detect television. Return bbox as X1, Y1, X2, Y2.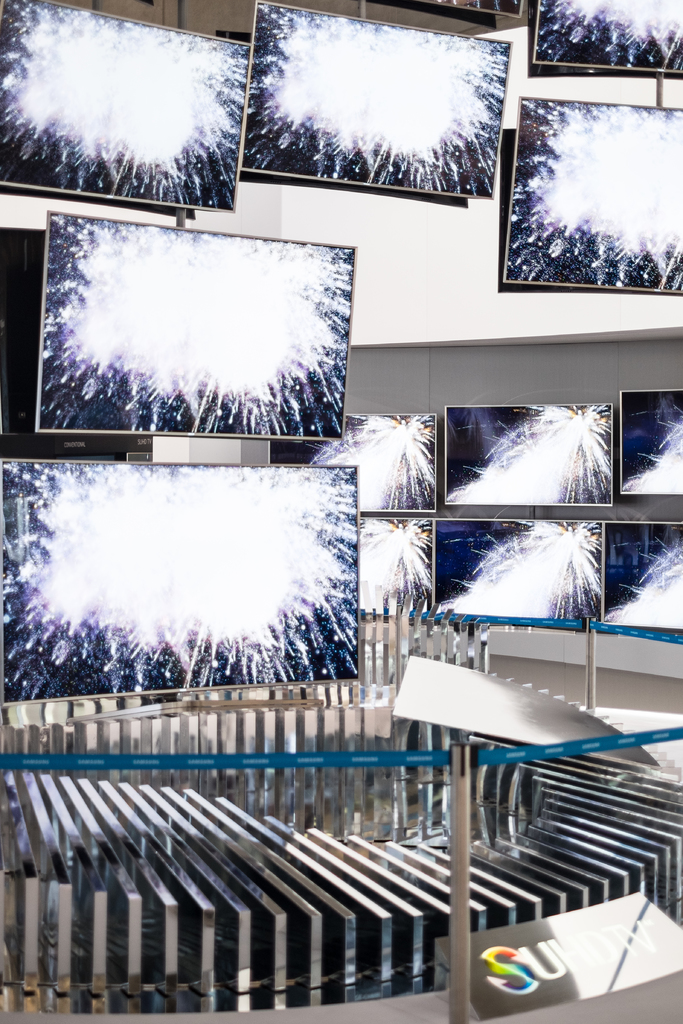
445, 398, 614, 500.
